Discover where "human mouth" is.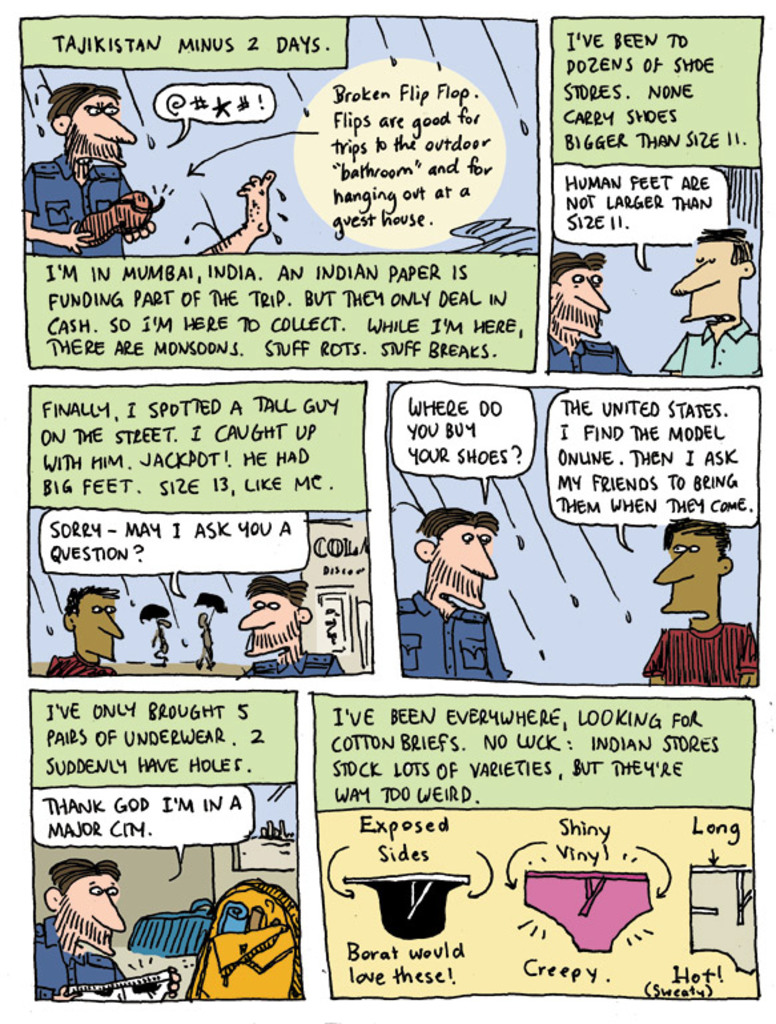
Discovered at (72,161,125,172).
